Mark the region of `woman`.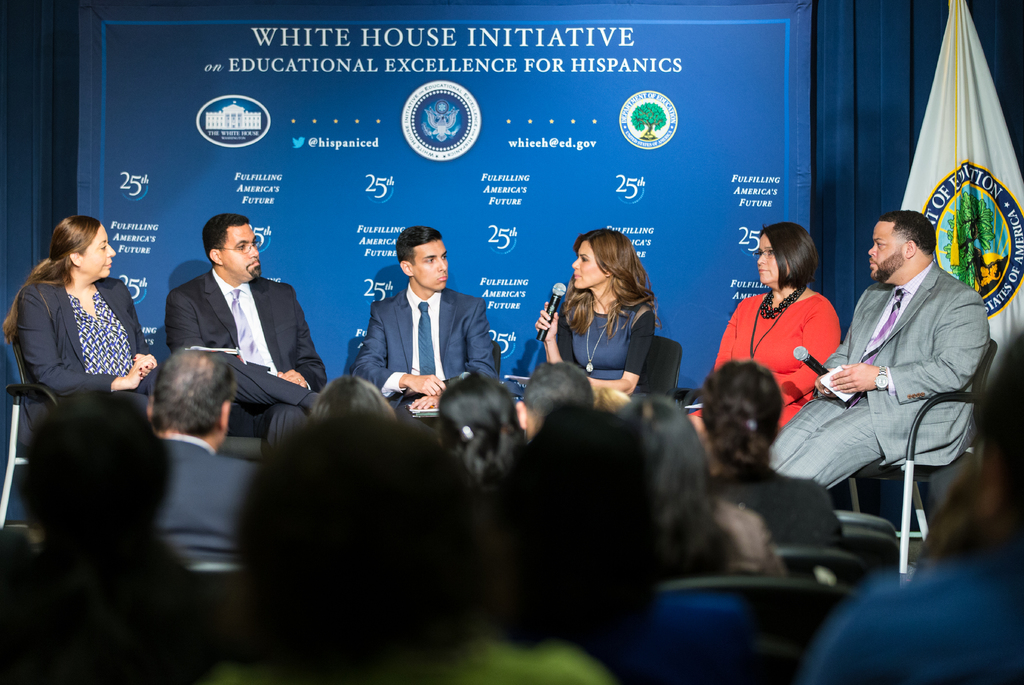
Region: 682:213:854:432.
